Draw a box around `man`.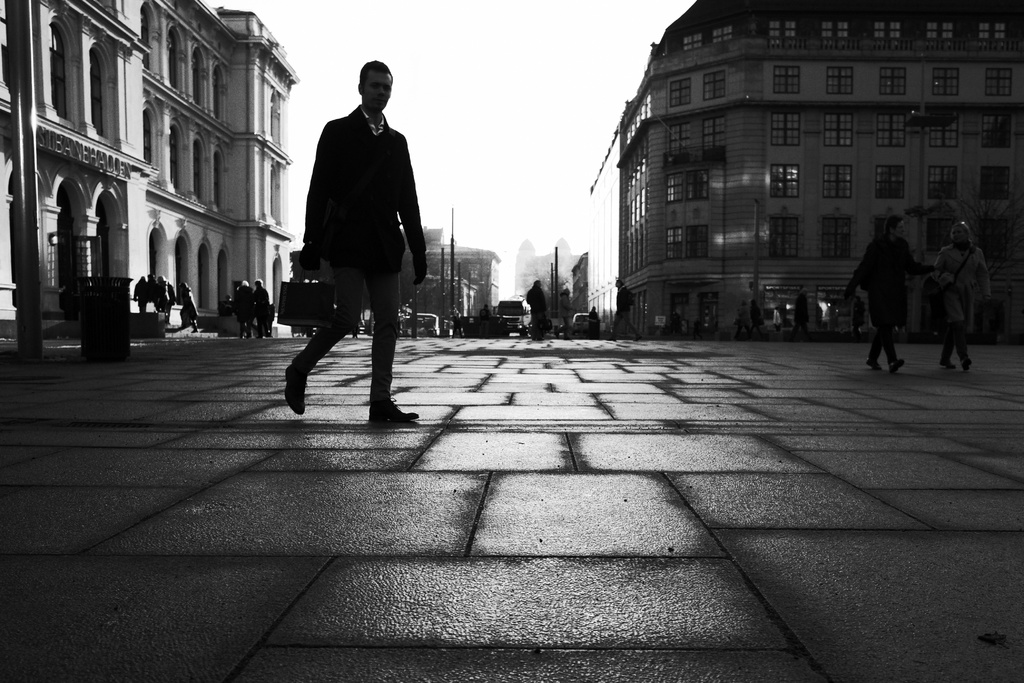
region(253, 278, 268, 342).
